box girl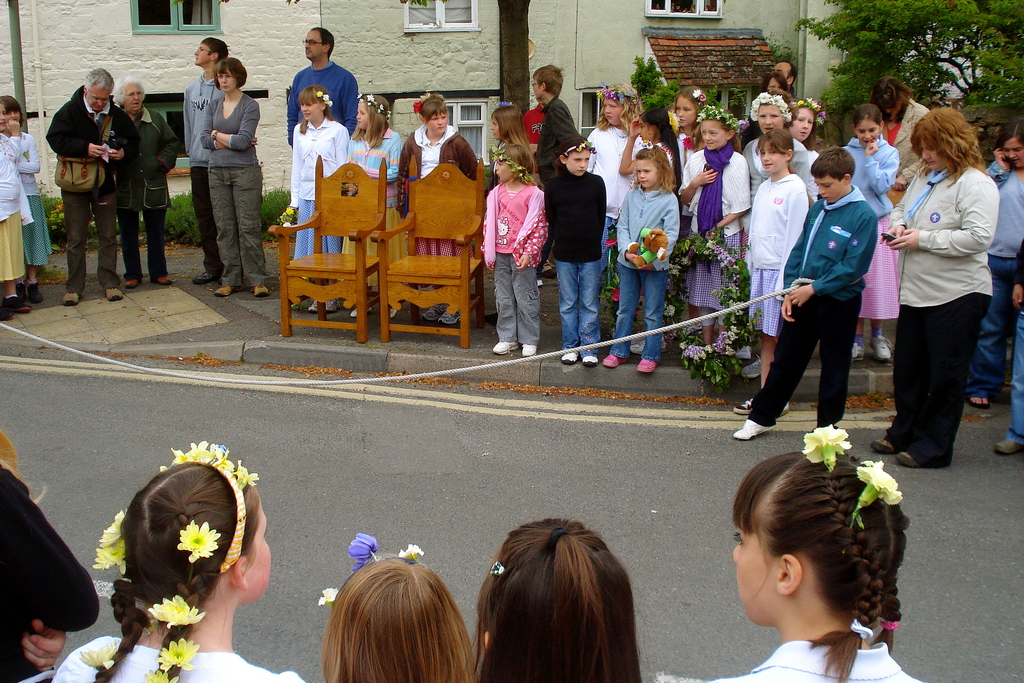
bbox=(605, 143, 680, 378)
